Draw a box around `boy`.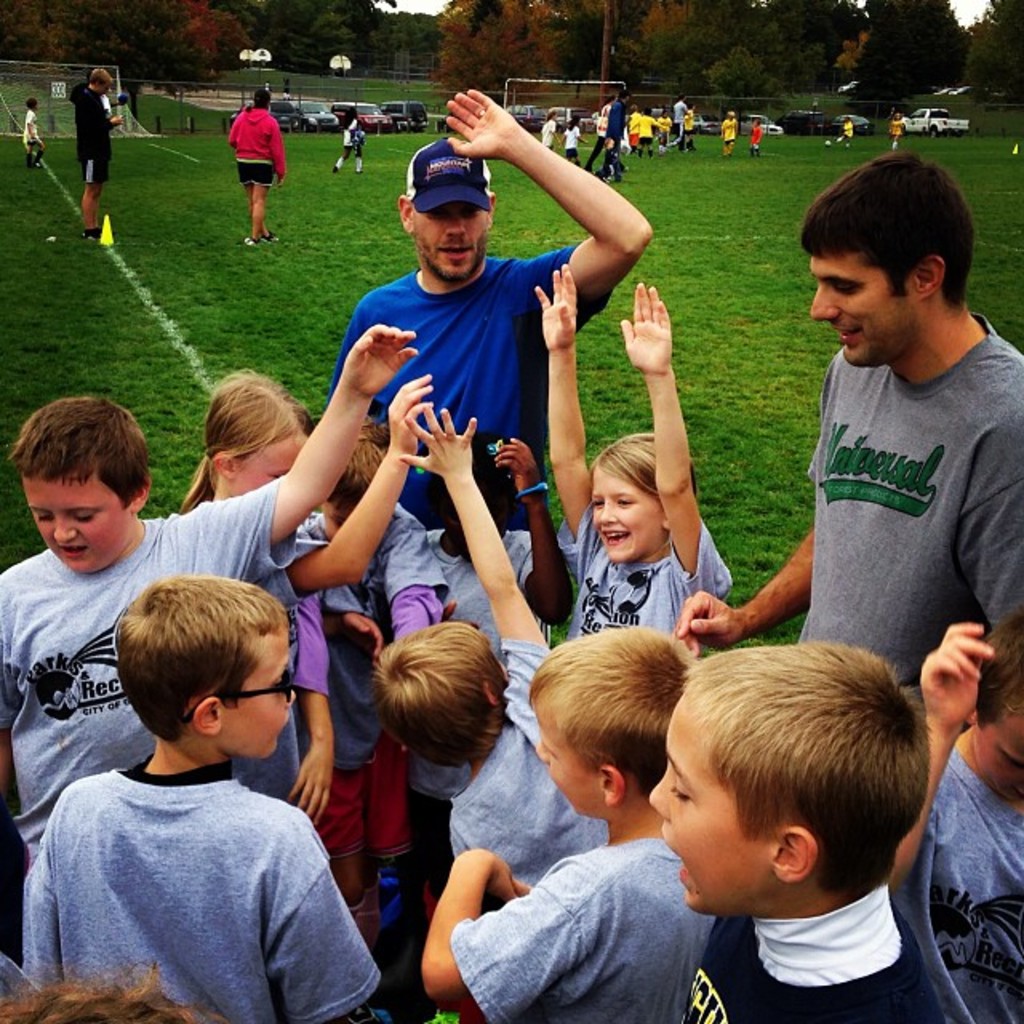
(x1=266, y1=429, x2=461, y2=845).
